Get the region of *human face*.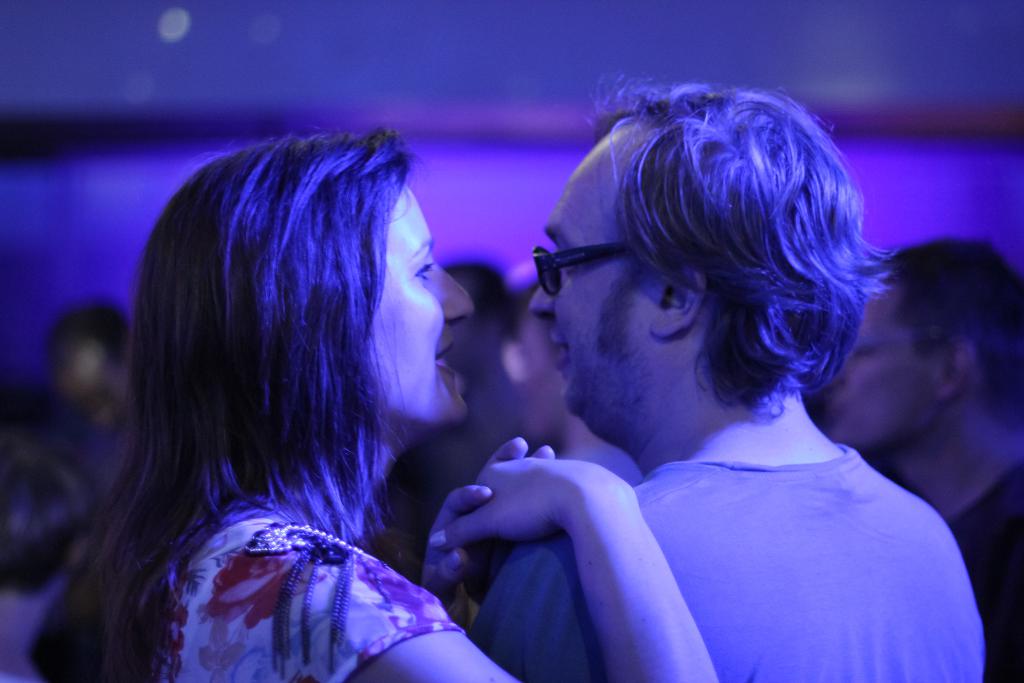
[x1=533, y1=135, x2=655, y2=416].
